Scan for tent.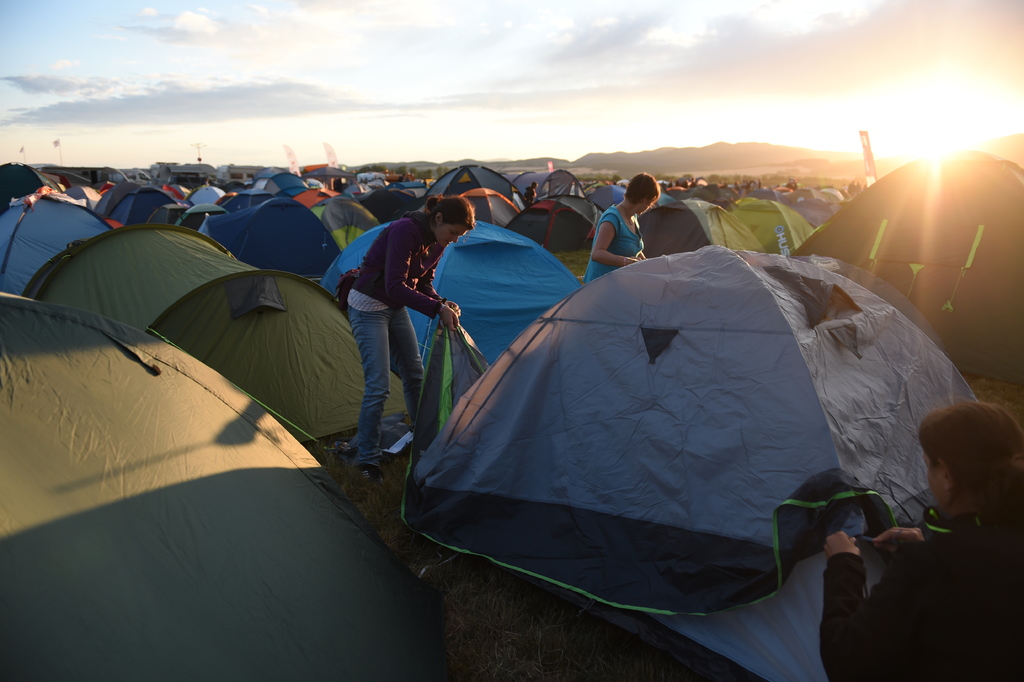
Scan result: x1=0, y1=287, x2=449, y2=681.
